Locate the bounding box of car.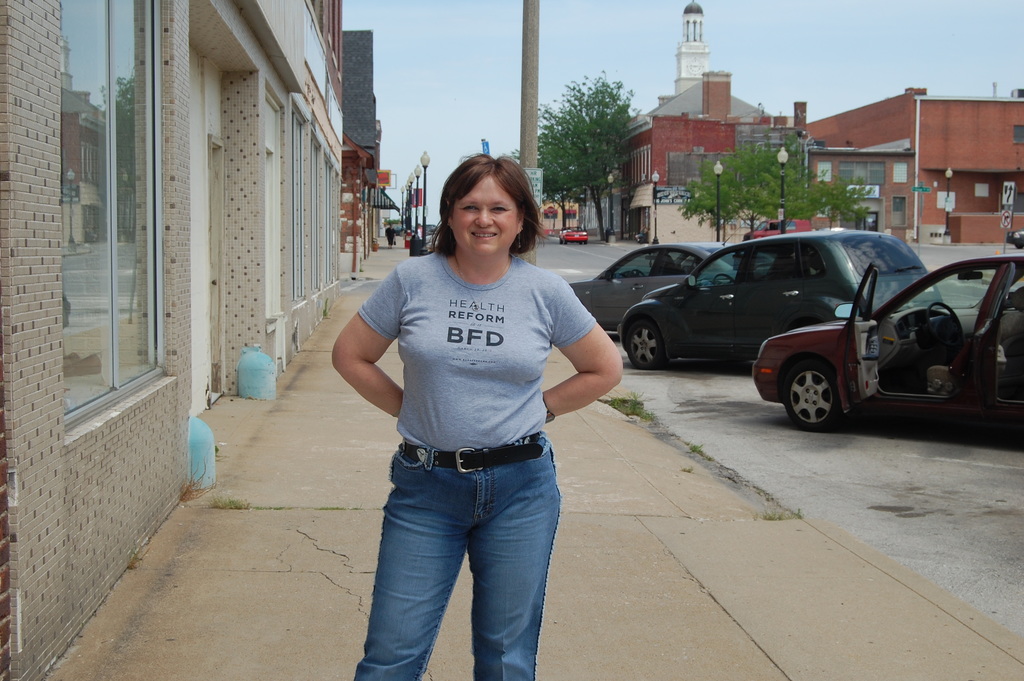
Bounding box: (x1=744, y1=214, x2=811, y2=243).
